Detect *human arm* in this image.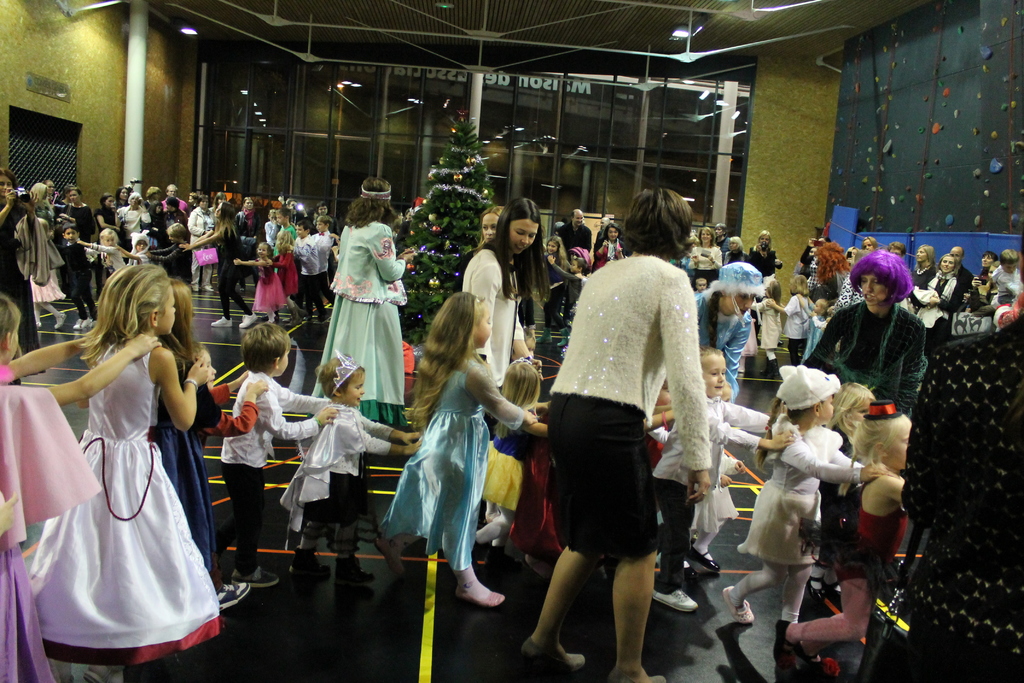
Detection: BBox(963, 274, 982, 315).
